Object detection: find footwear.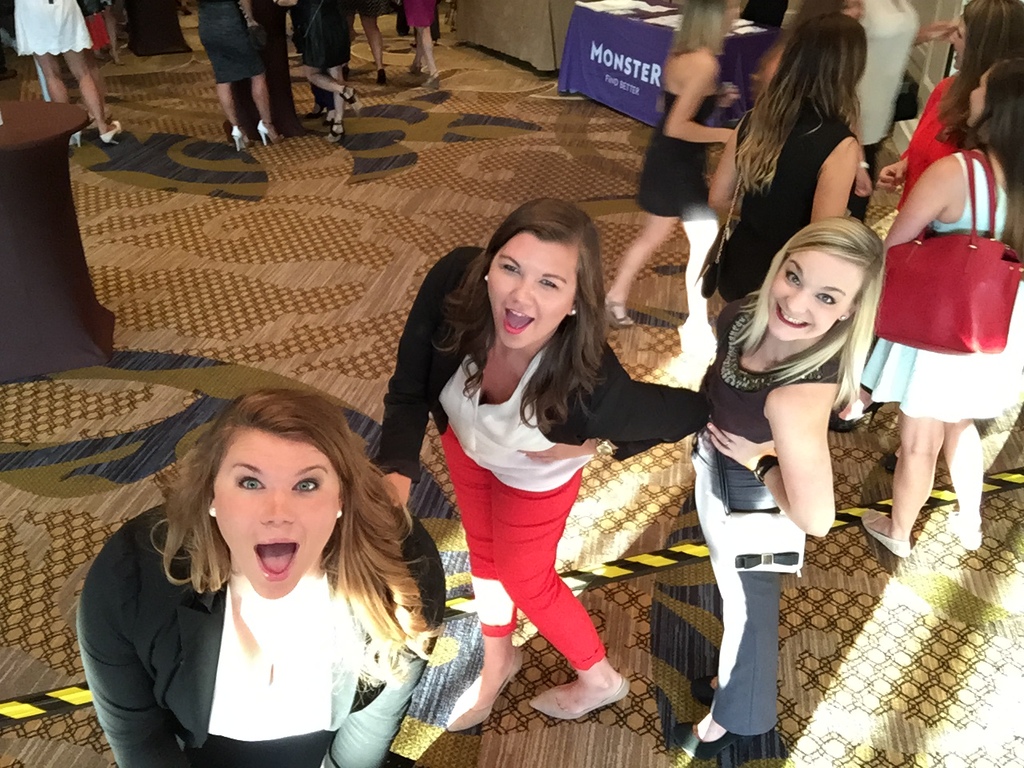
[x1=828, y1=398, x2=890, y2=432].
